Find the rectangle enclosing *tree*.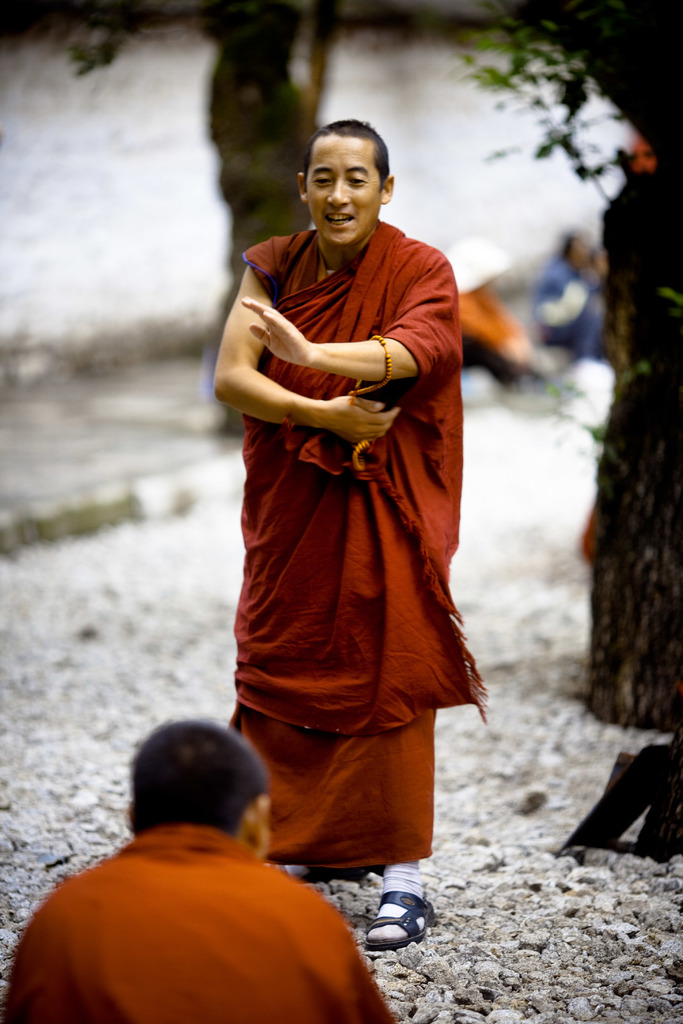
[1, 0, 463, 473].
